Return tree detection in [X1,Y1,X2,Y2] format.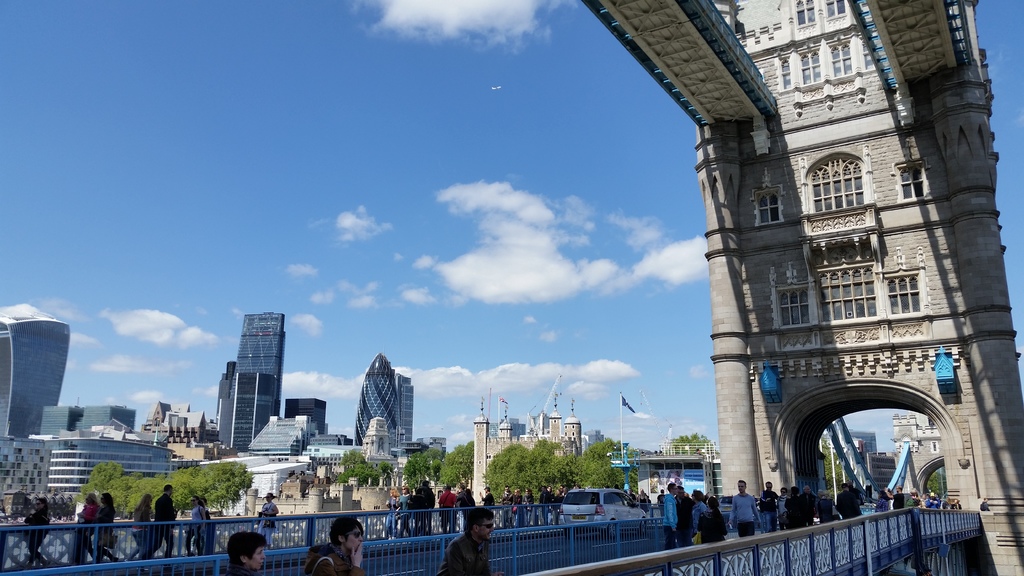
[425,436,480,505].
